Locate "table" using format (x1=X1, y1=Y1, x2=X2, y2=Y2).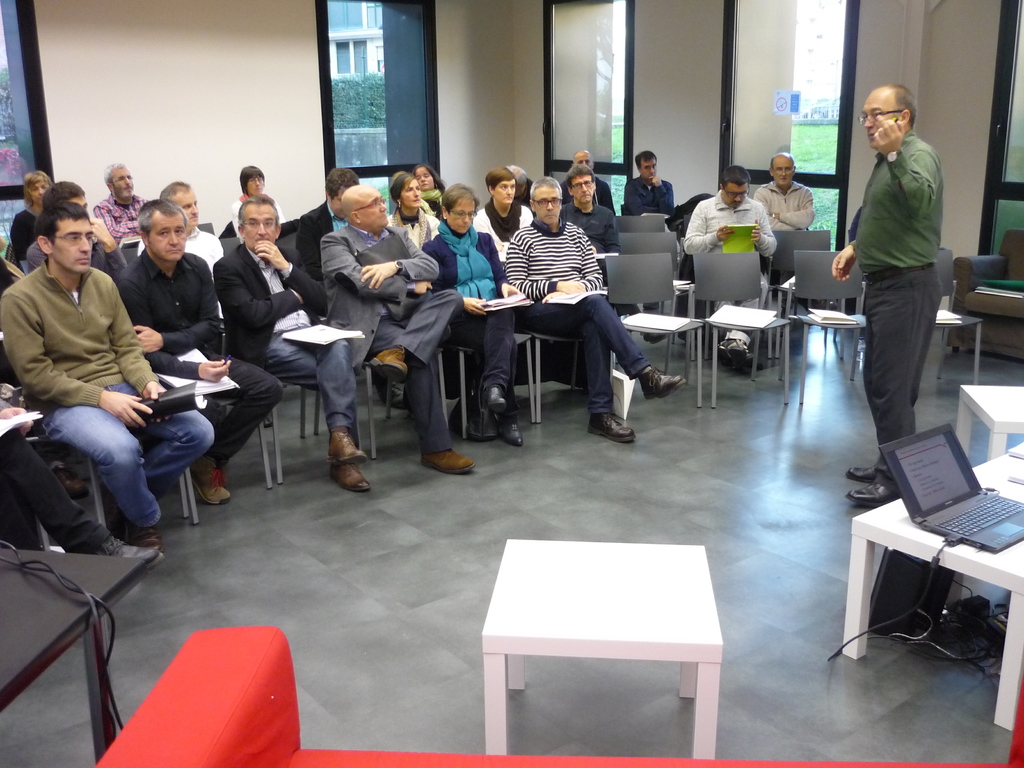
(x1=484, y1=541, x2=724, y2=761).
